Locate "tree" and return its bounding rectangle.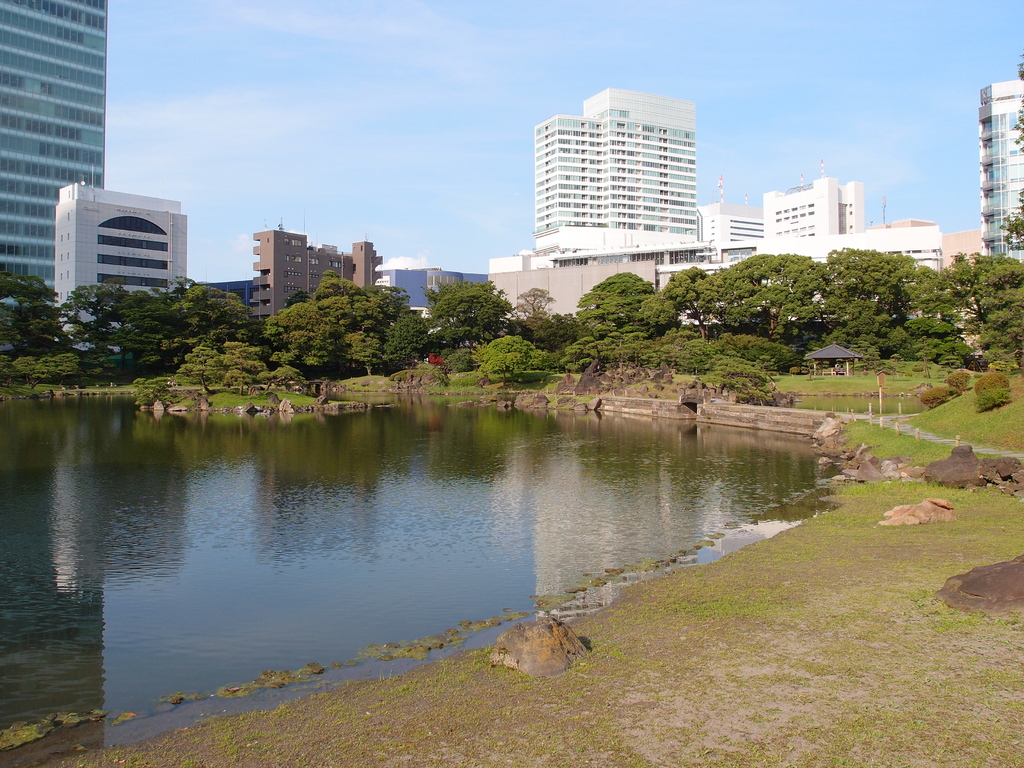
left=643, top=267, right=717, bottom=342.
